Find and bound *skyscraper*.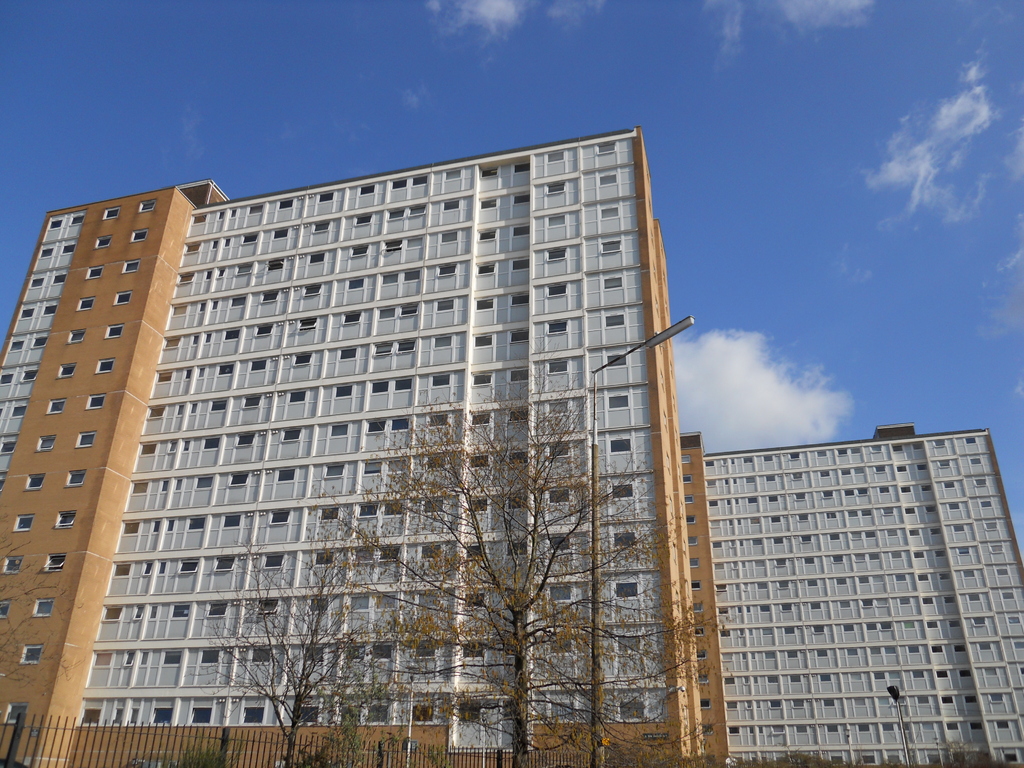
Bound: (664,406,1010,759).
